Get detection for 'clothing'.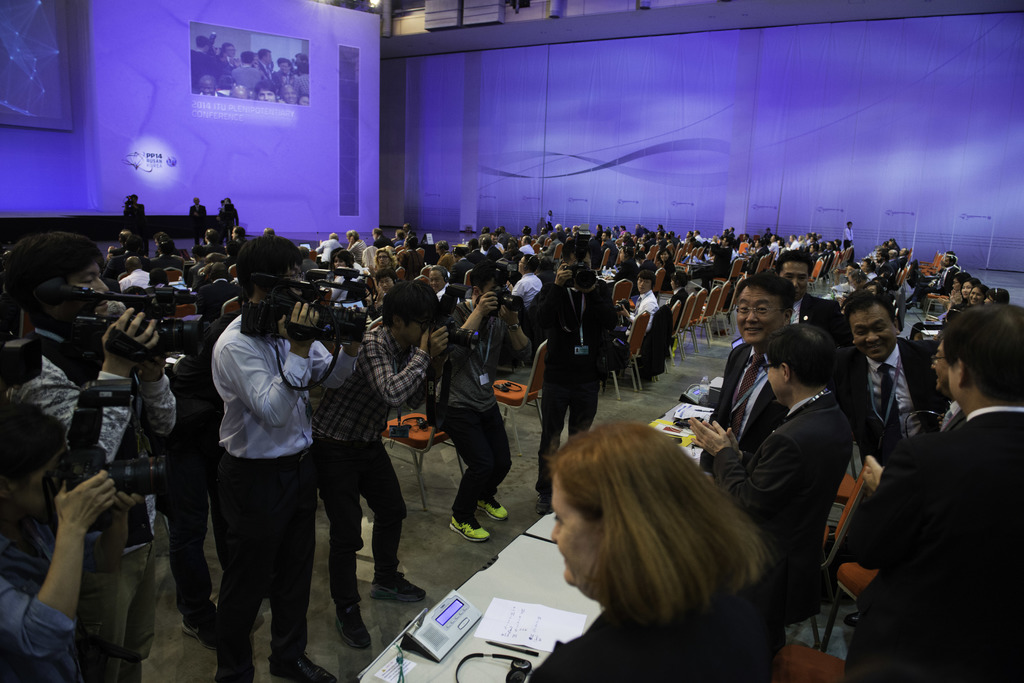
Detection: l=339, t=236, r=369, b=265.
